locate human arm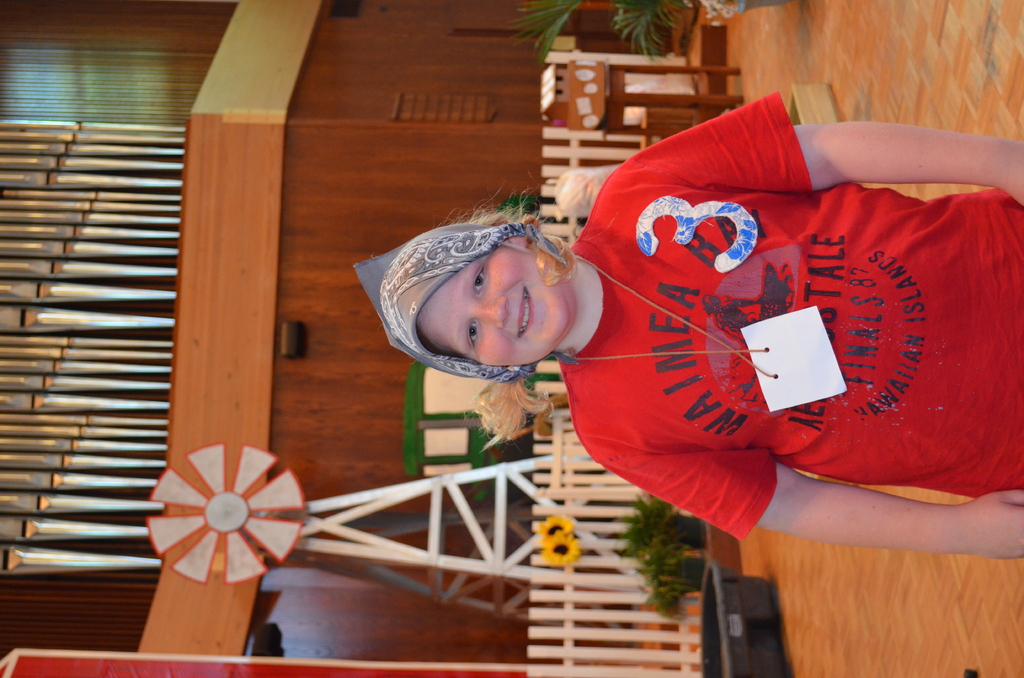
630:118:1023:209
